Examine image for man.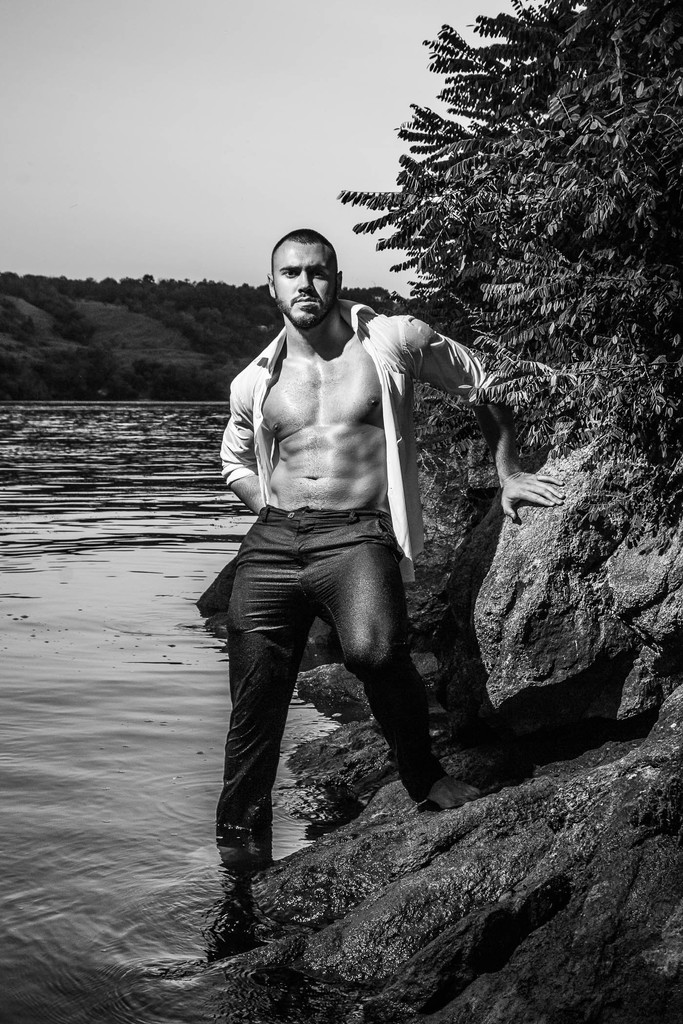
Examination result: (x1=205, y1=222, x2=561, y2=846).
